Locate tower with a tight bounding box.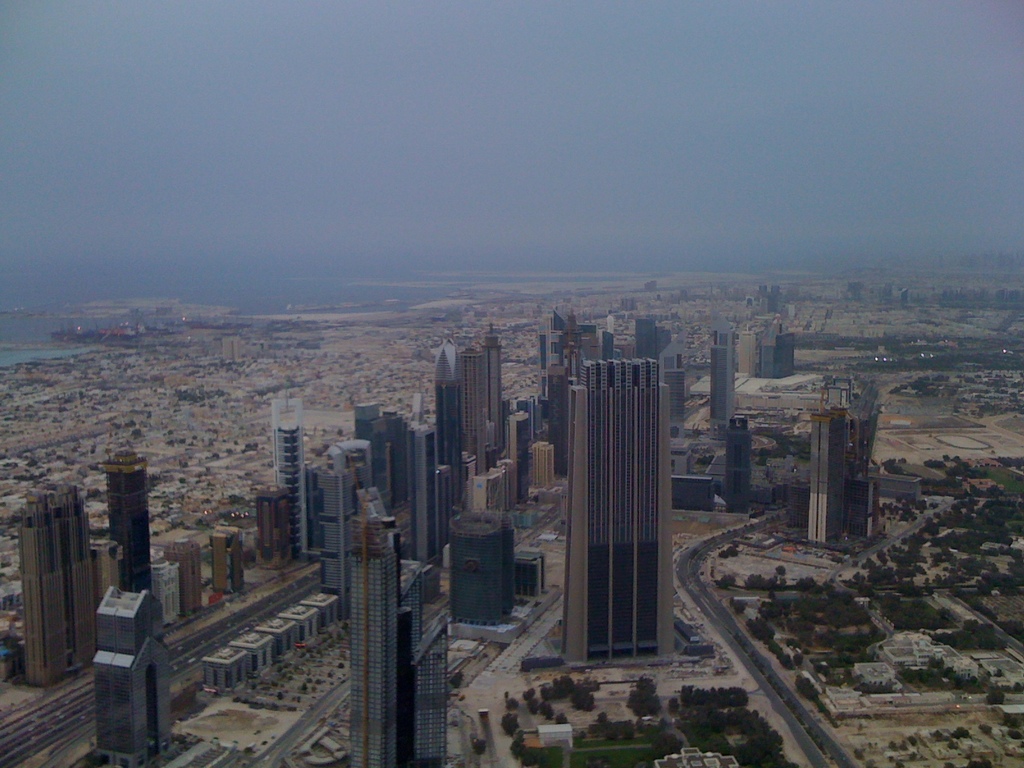
x1=714, y1=332, x2=732, y2=438.
